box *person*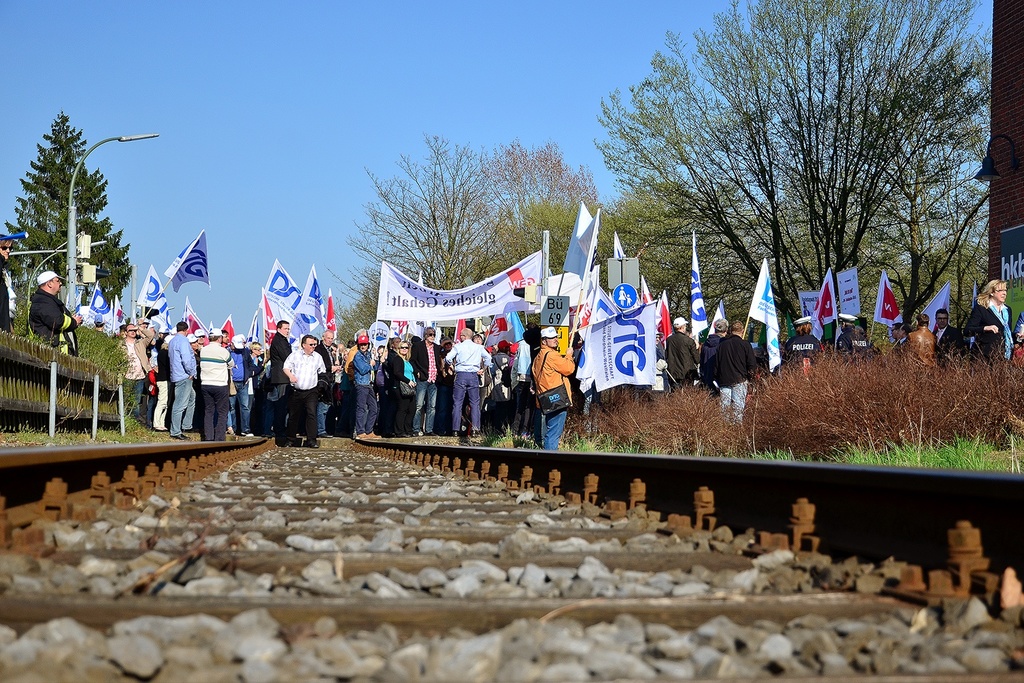
select_region(963, 273, 1016, 365)
